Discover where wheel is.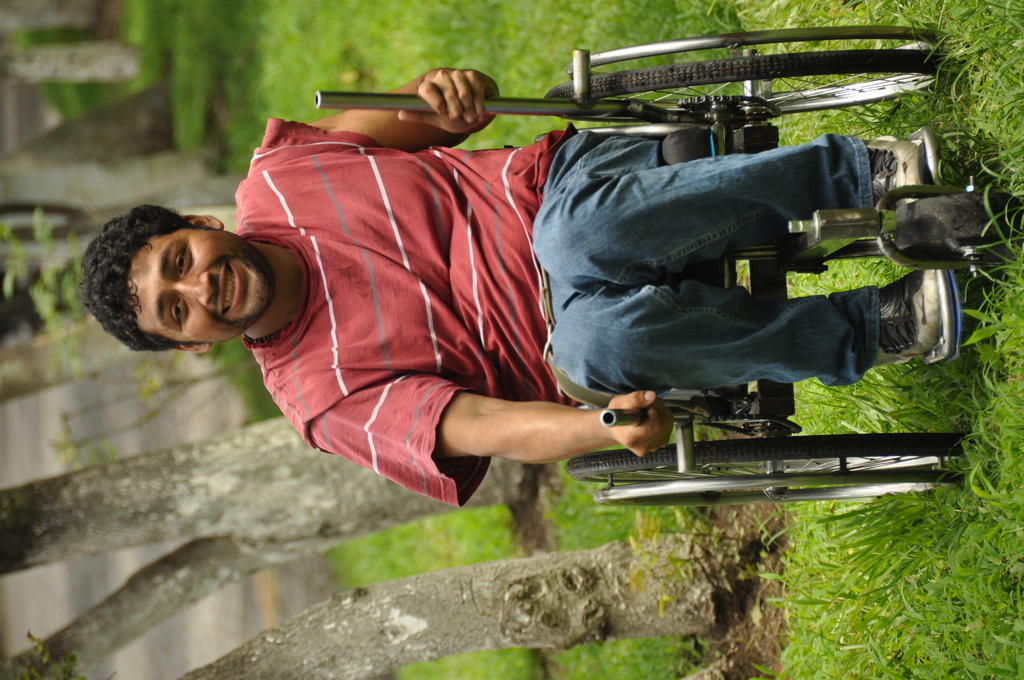
Discovered at bbox=[545, 53, 942, 117].
